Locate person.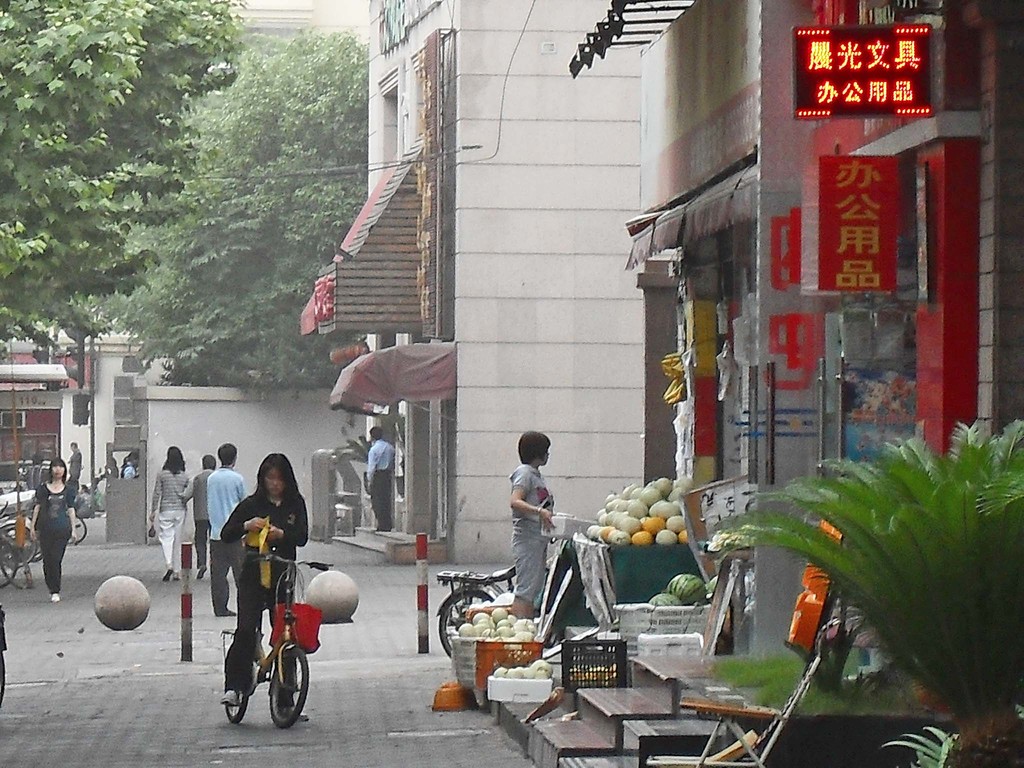
Bounding box: box=[26, 460, 77, 600].
